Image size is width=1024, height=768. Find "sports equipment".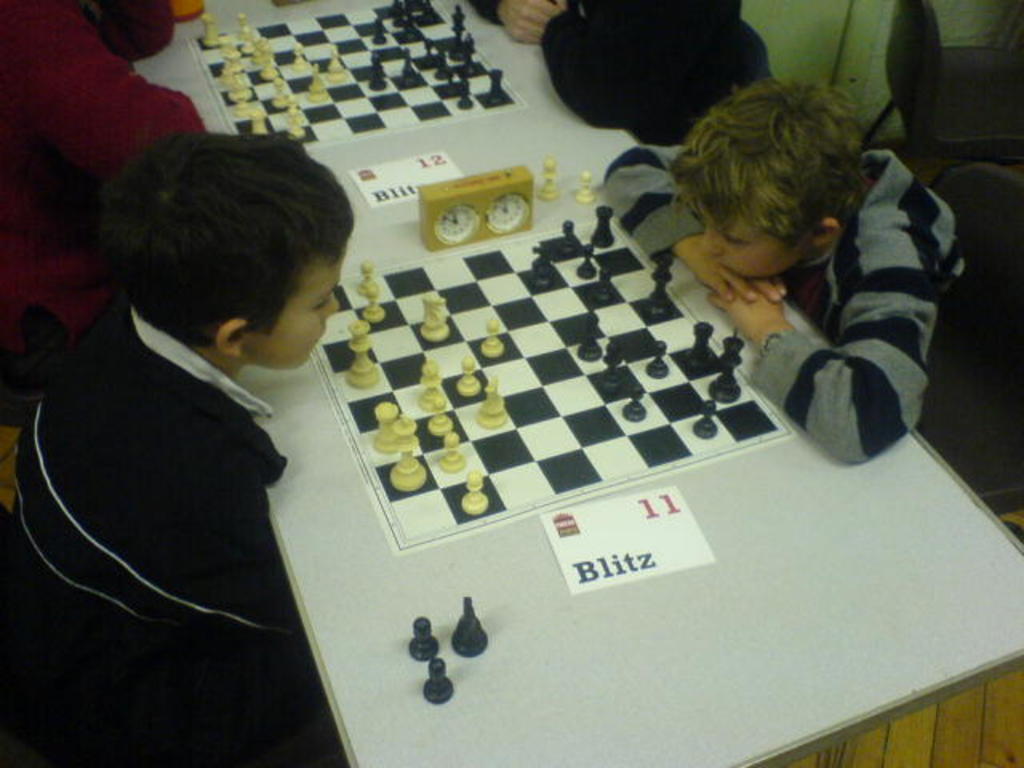
{"x1": 451, "y1": 597, "x2": 491, "y2": 659}.
